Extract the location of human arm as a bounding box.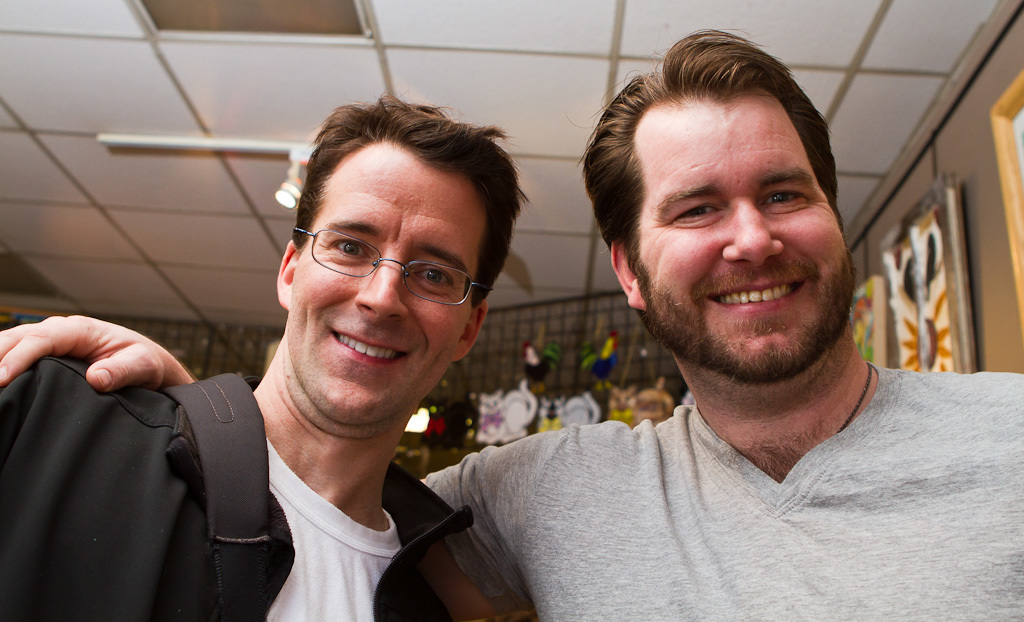
<region>0, 313, 576, 610</region>.
